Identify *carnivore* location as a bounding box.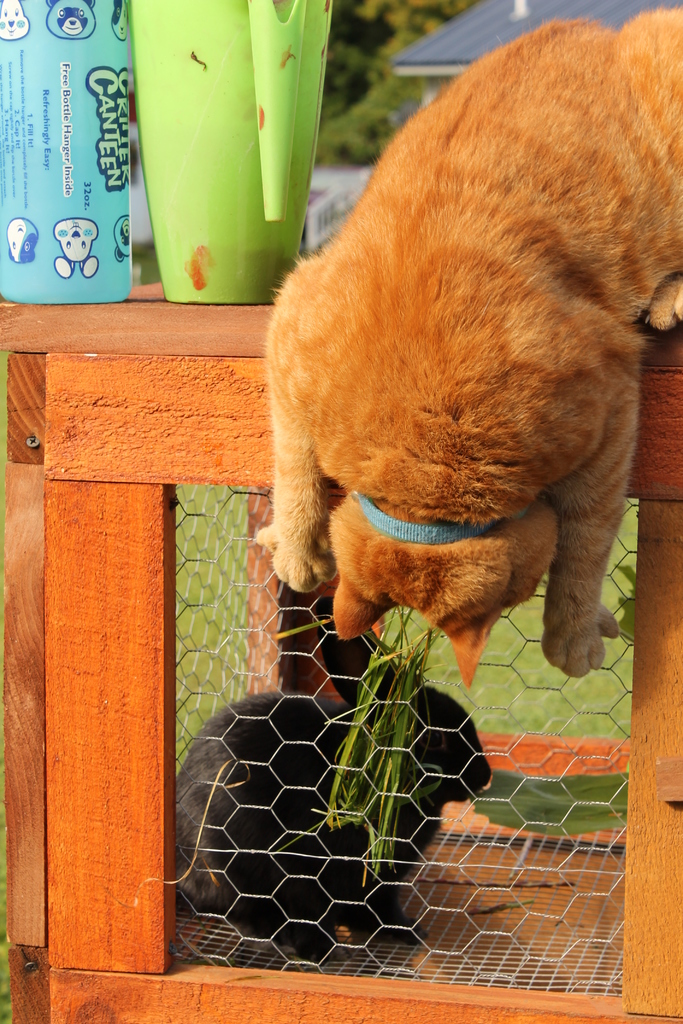
[262,15,682,678].
